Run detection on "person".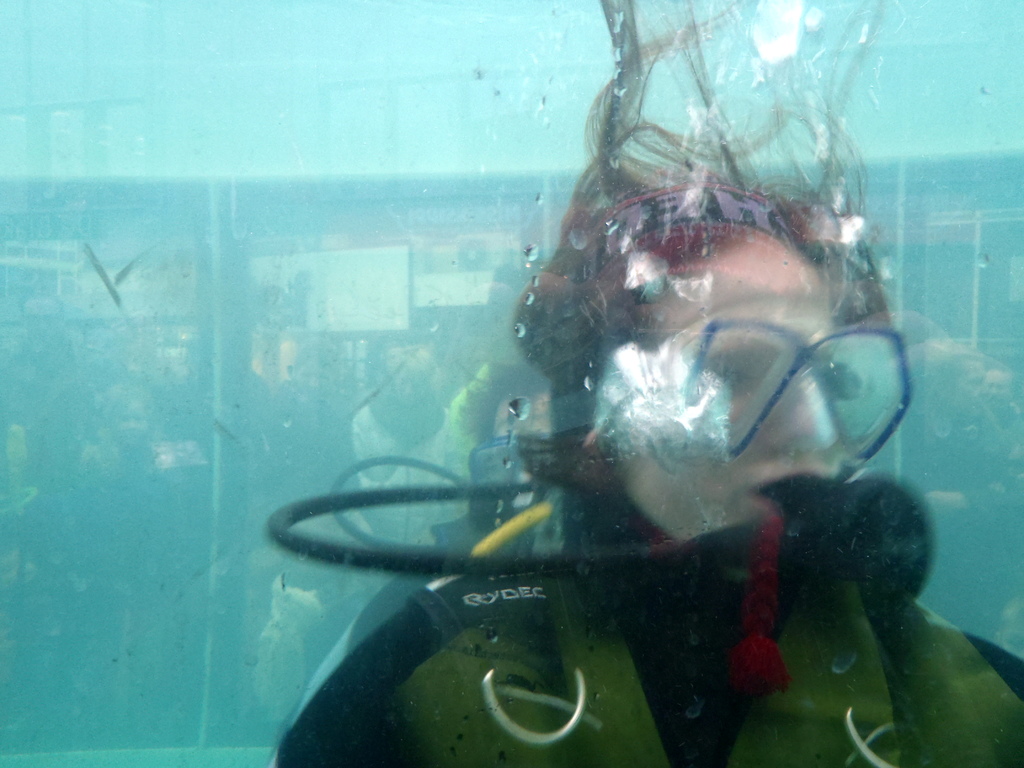
Result: (351,63,895,751).
